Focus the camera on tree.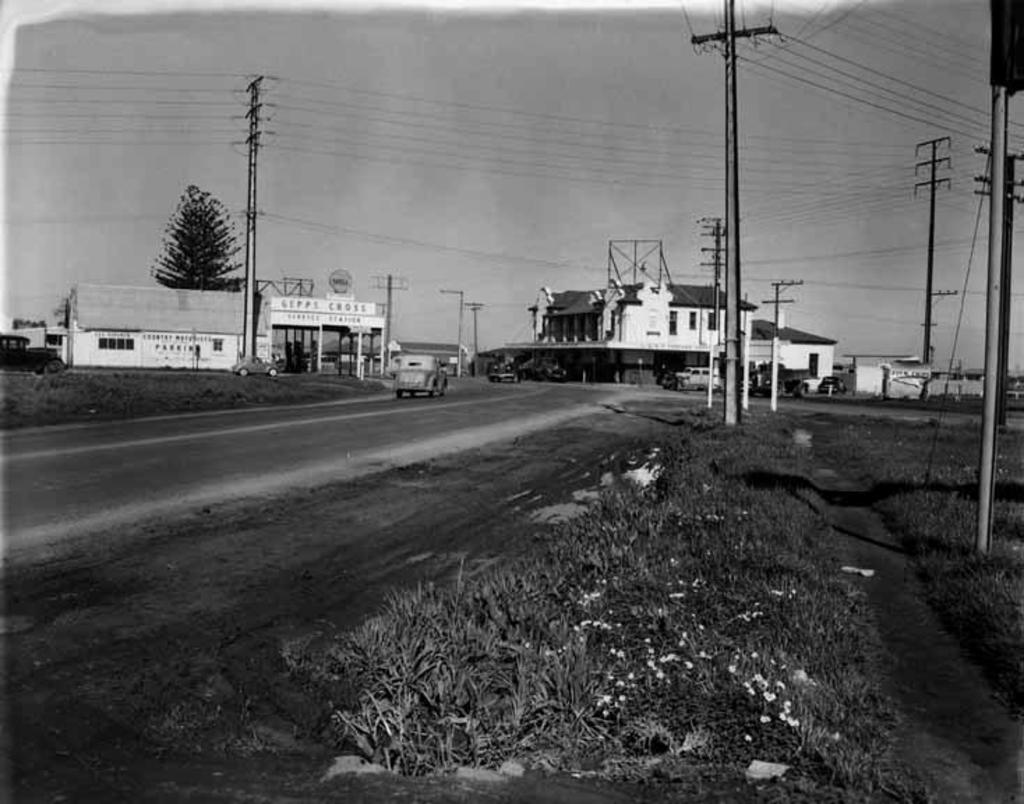
Focus region: (x1=149, y1=193, x2=246, y2=293).
